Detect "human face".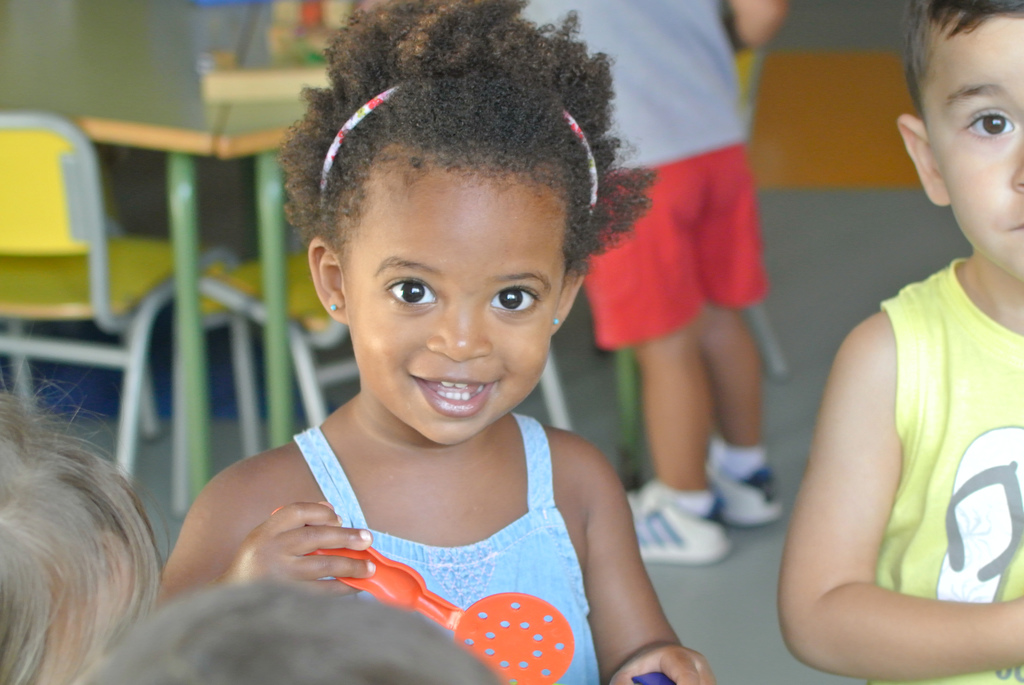
Detected at 332 150 562 443.
